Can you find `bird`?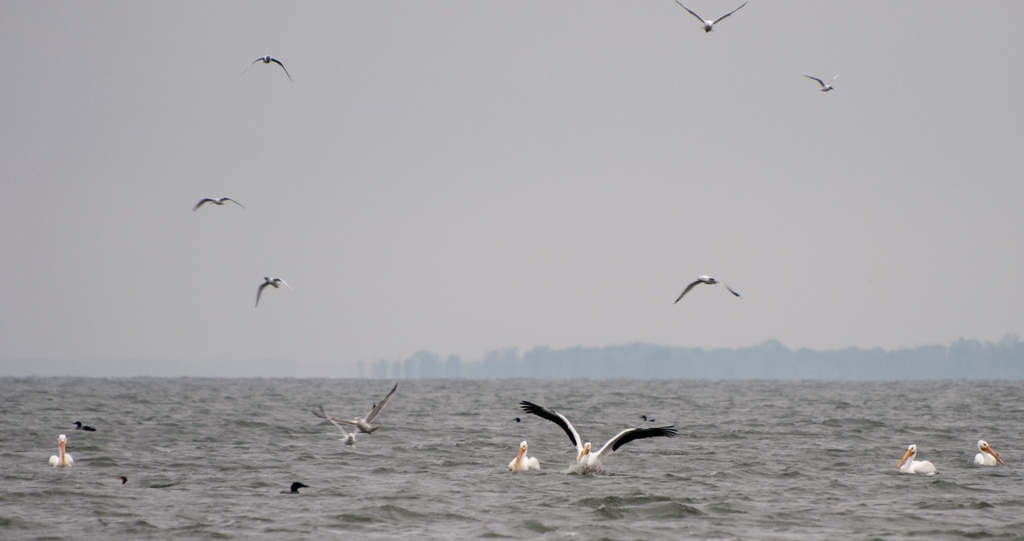
Yes, bounding box: 509, 446, 538, 472.
